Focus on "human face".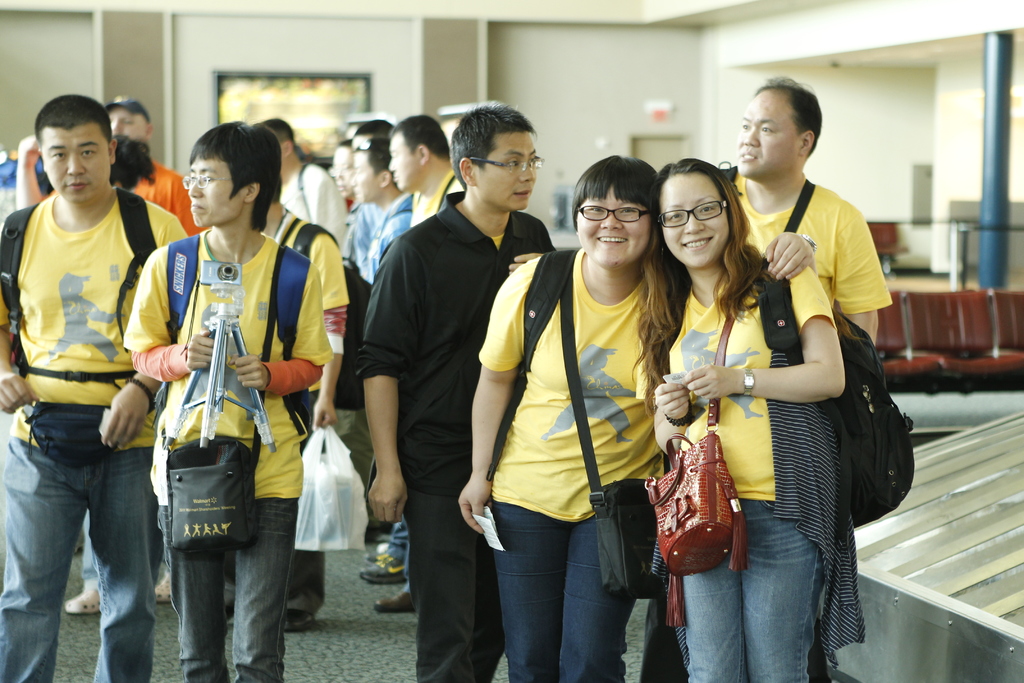
Focused at BBox(332, 145, 349, 200).
